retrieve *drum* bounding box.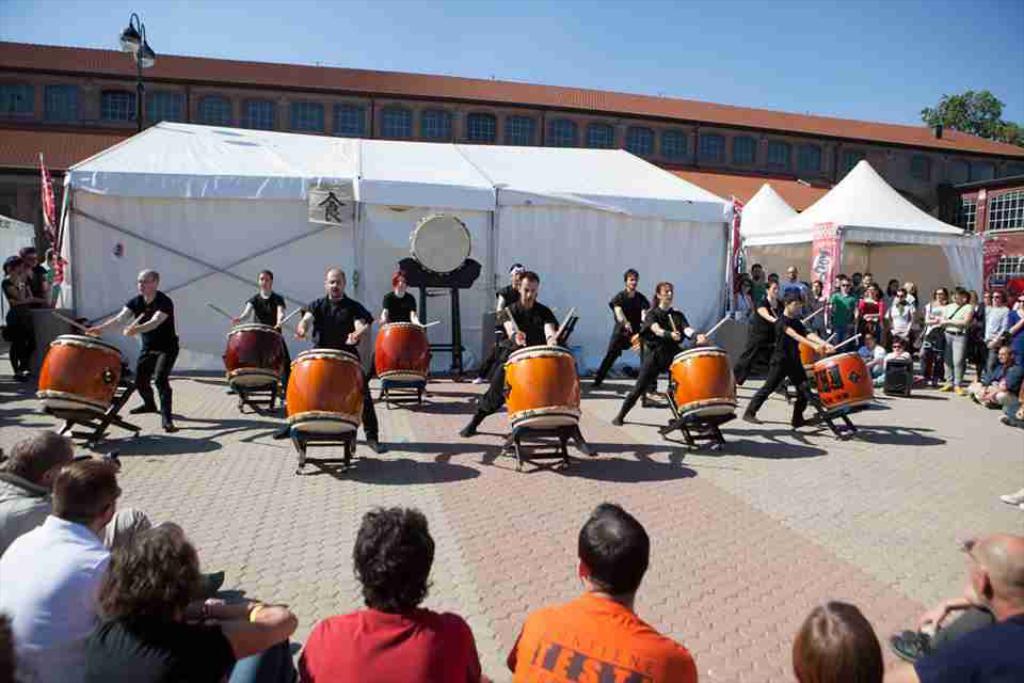
Bounding box: (left=413, top=211, right=471, bottom=273).
